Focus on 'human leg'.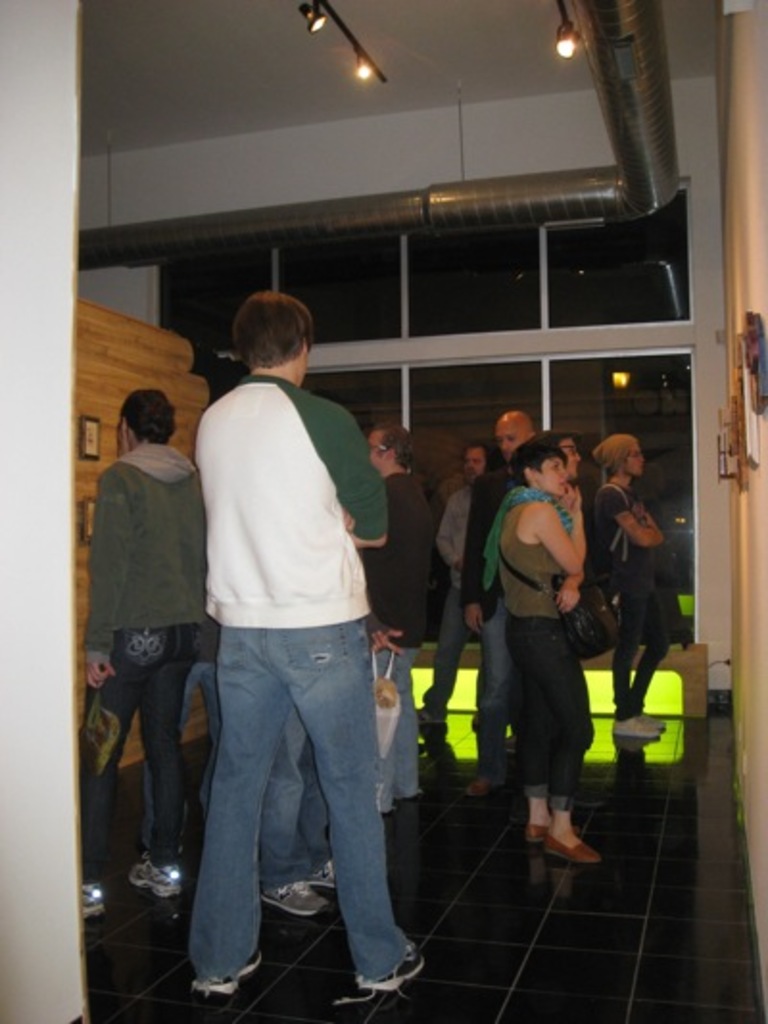
Focused at bbox=(280, 621, 430, 999).
